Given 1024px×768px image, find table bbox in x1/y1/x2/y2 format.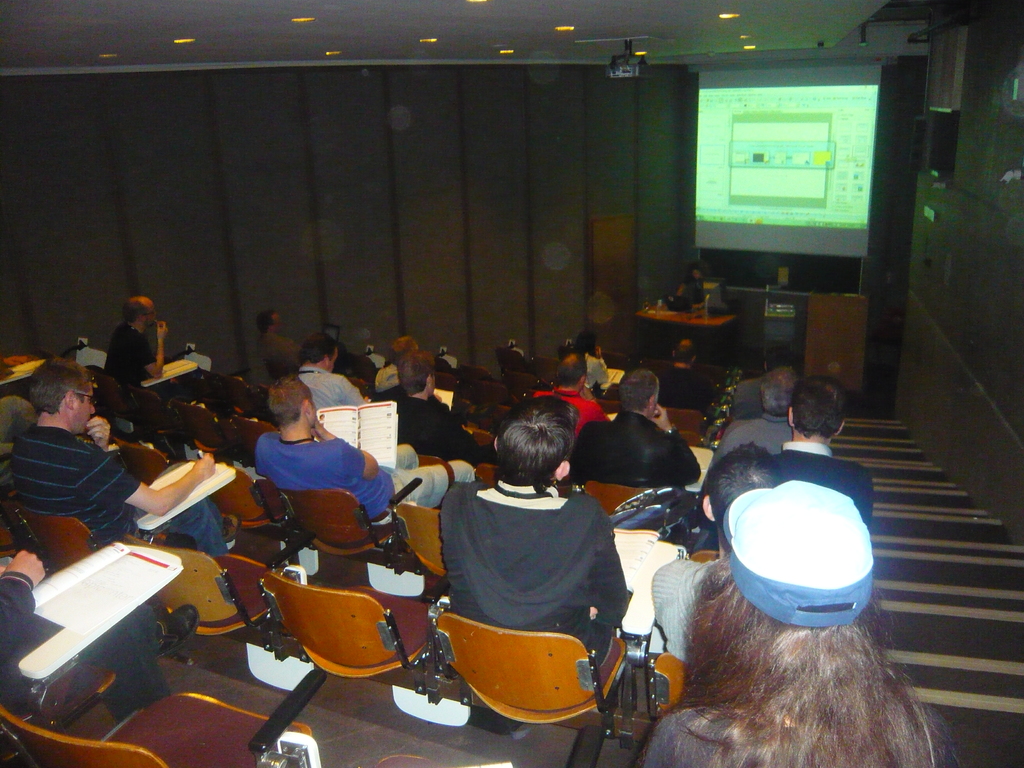
633/301/740/367.
